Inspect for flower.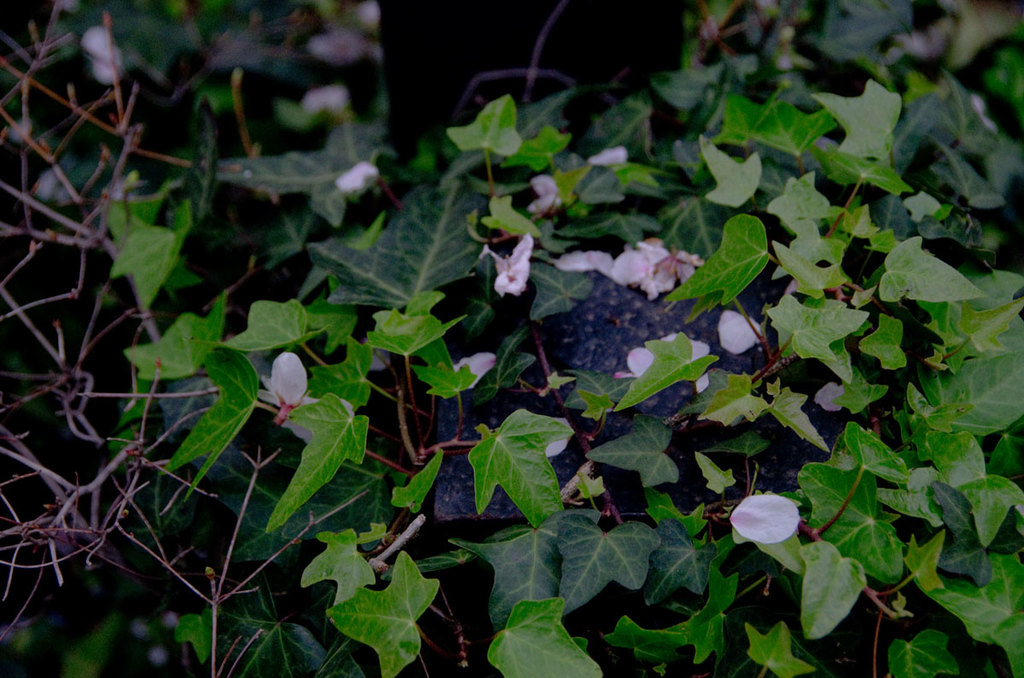
Inspection: bbox(614, 336, 710, 401).
